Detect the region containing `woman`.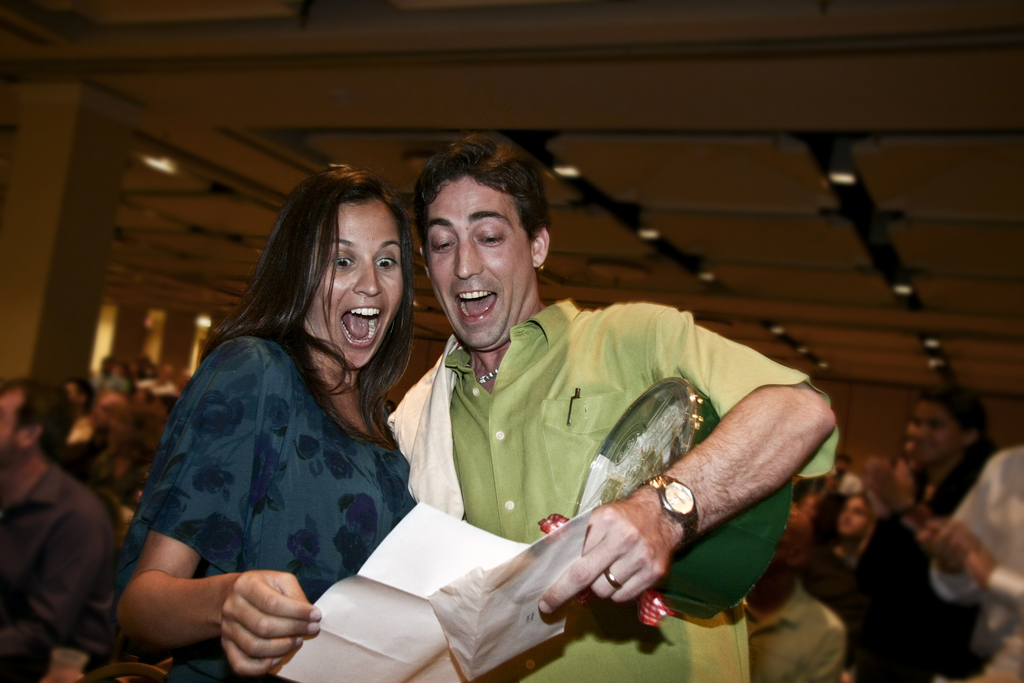
(103, 156, 424, 682).
